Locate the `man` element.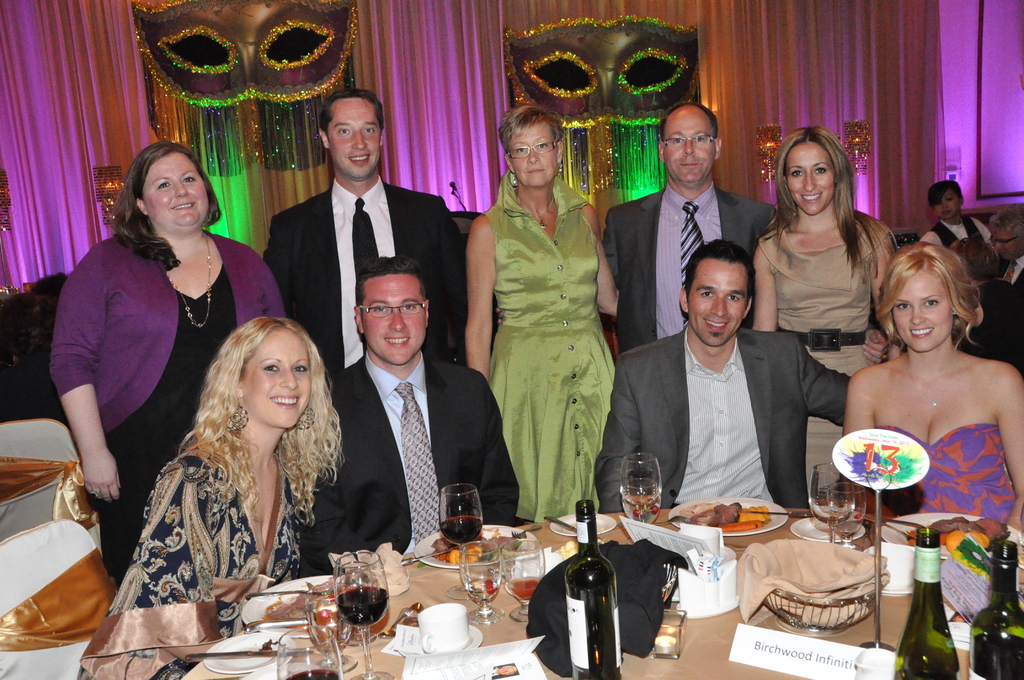
Element bbox: Rect(258, 87, 469, 384).
